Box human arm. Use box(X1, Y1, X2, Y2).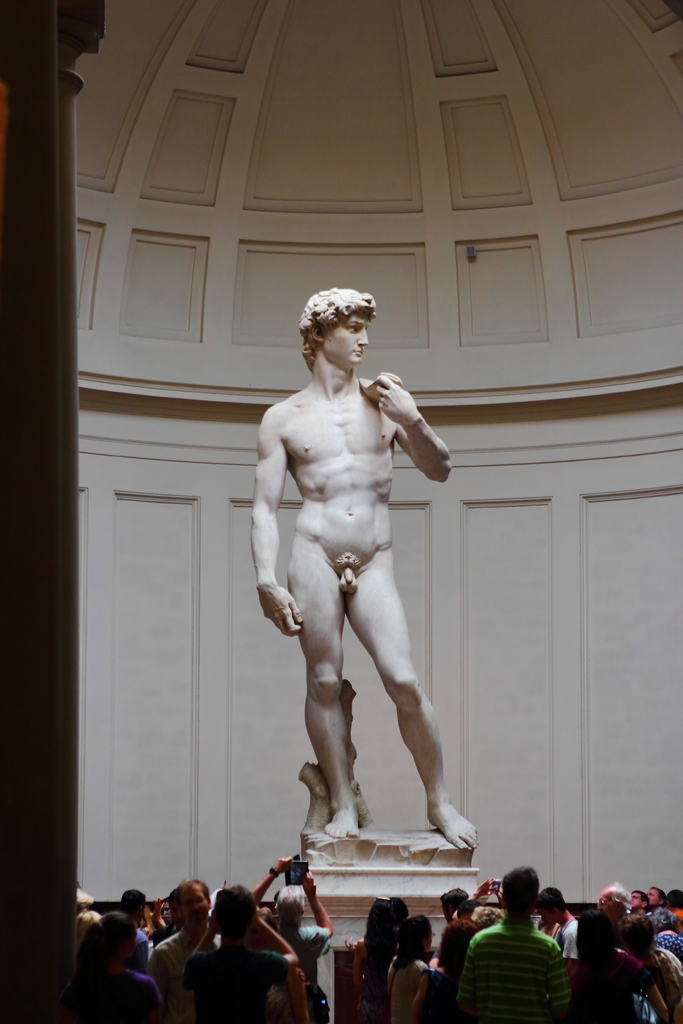
box(257, 856, 288, 912).
